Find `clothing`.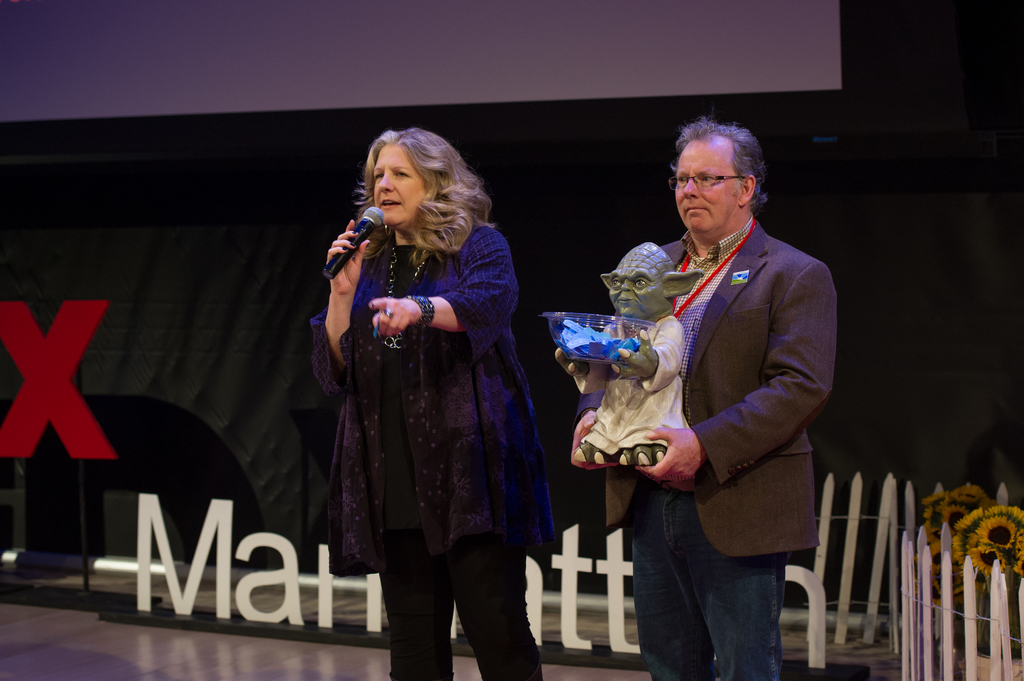
box(301, 179, 548, 627).
